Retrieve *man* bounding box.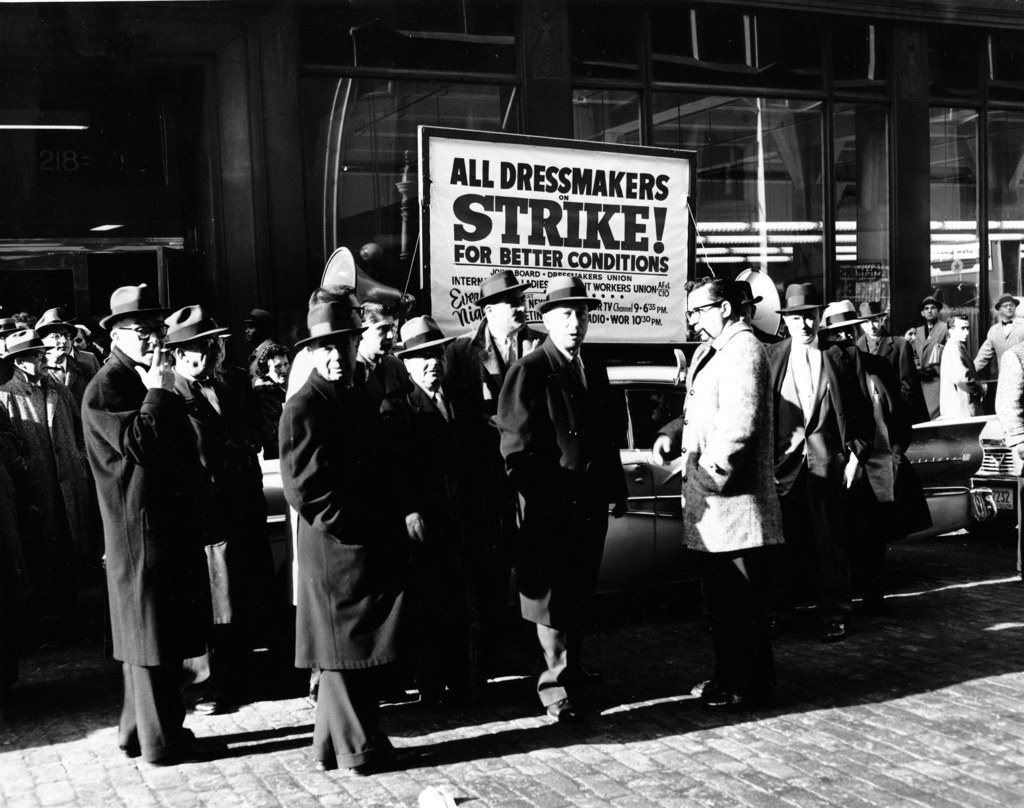
Bounding box: x1=72 y1=323 x2=111 y2=365.
